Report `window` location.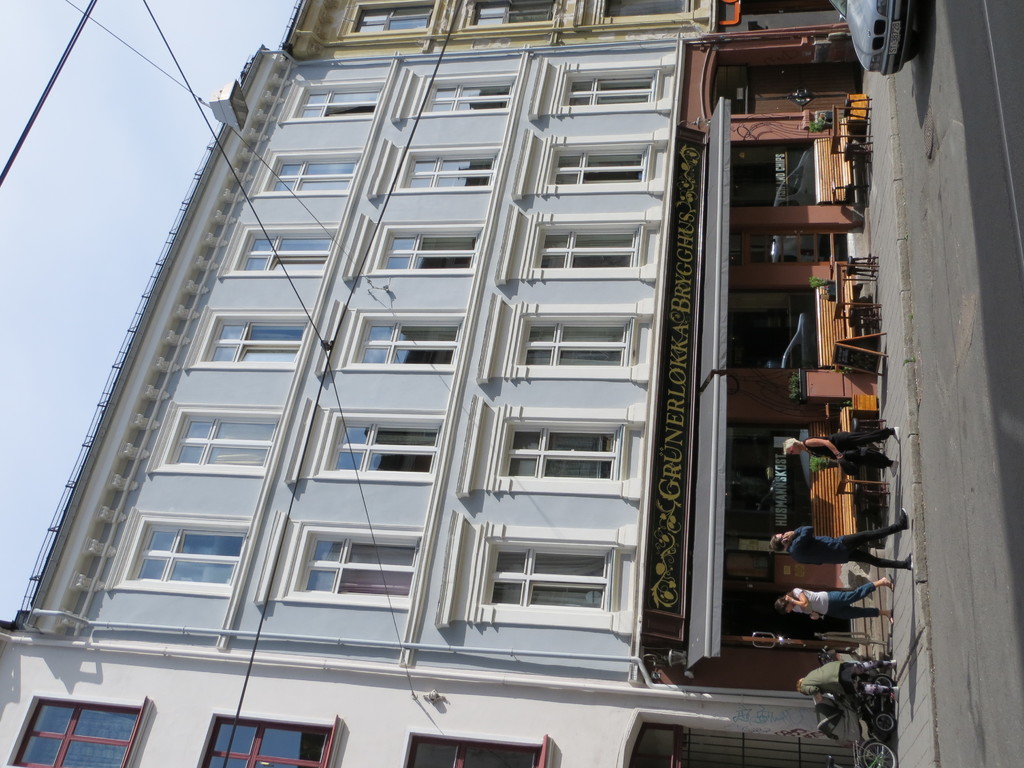
Report: 6/696/148/767.
